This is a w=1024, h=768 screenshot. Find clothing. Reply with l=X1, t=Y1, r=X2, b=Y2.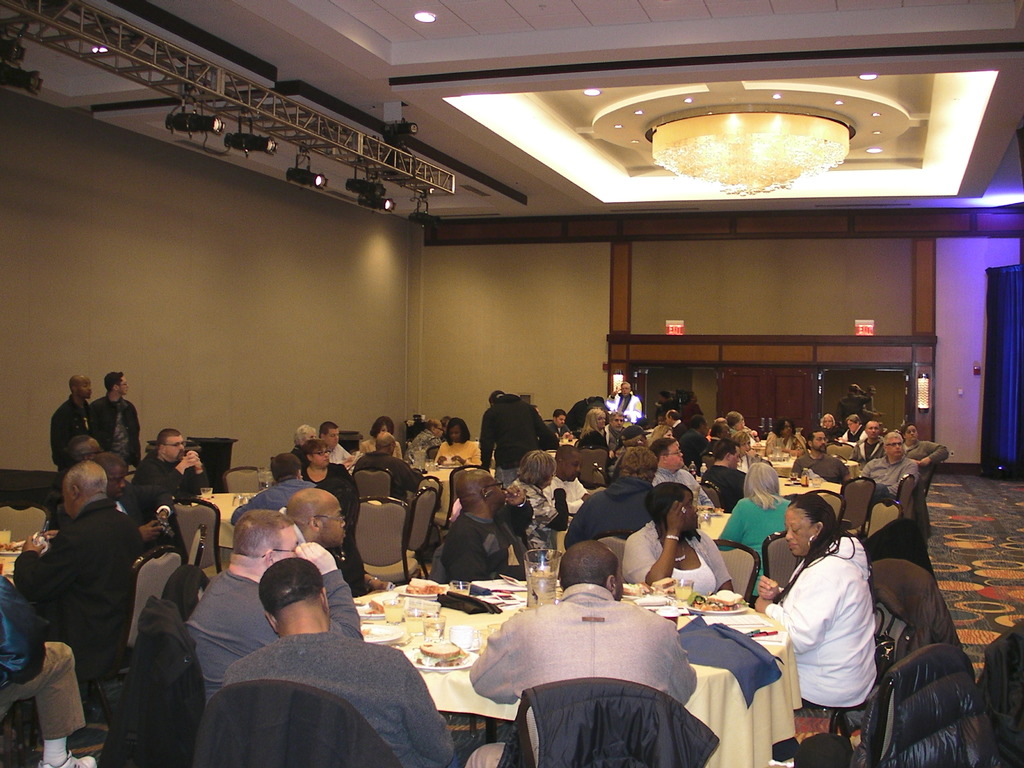
l=106, t=394, r=136, b=462.
